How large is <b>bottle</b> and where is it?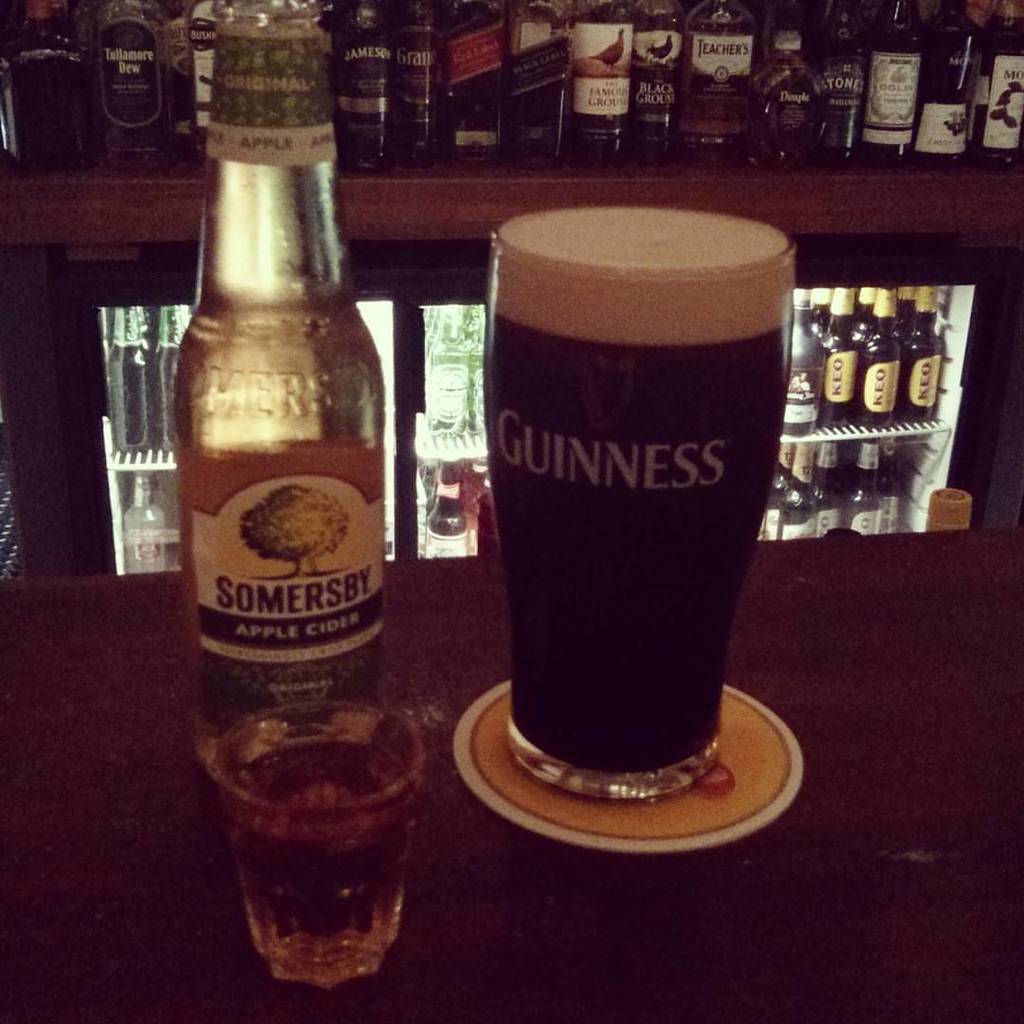
Bounding box: x1=158 y1=1 x2=181 y2=142.
